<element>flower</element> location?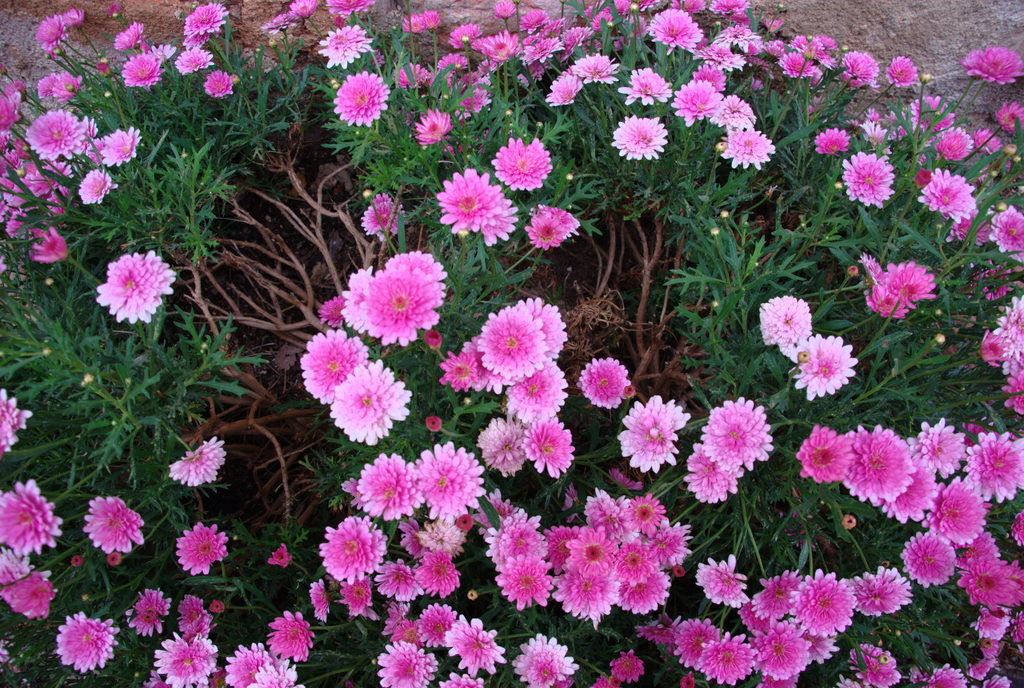
37/17/66/47
